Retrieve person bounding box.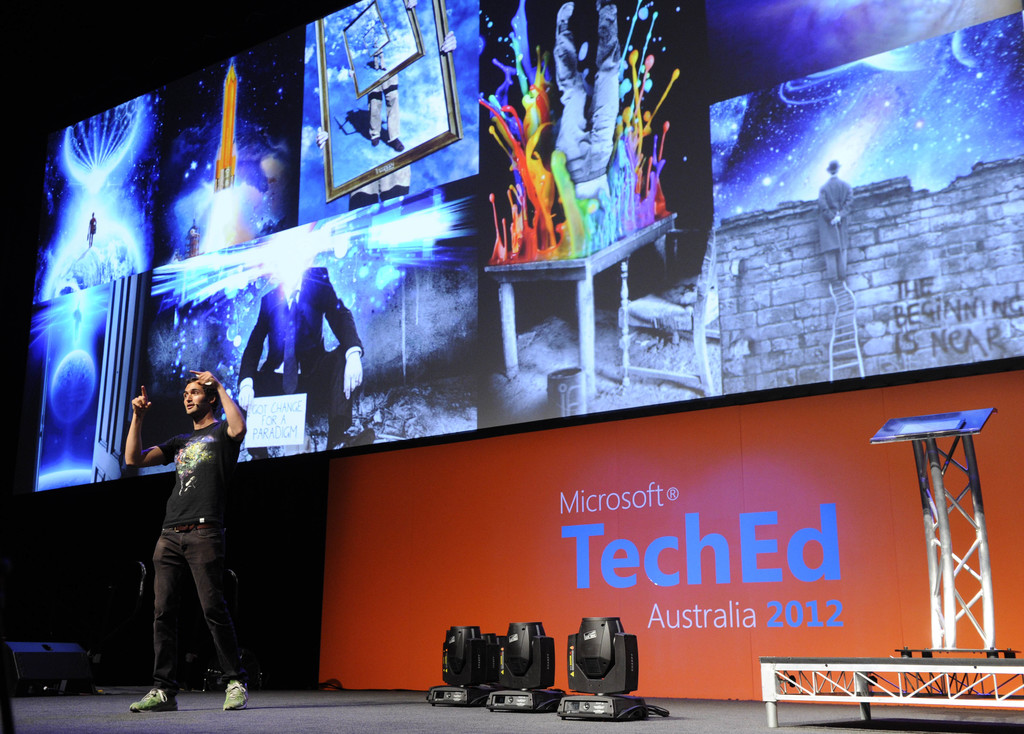
Bounding box: crop(187, 221, 197, 257).
